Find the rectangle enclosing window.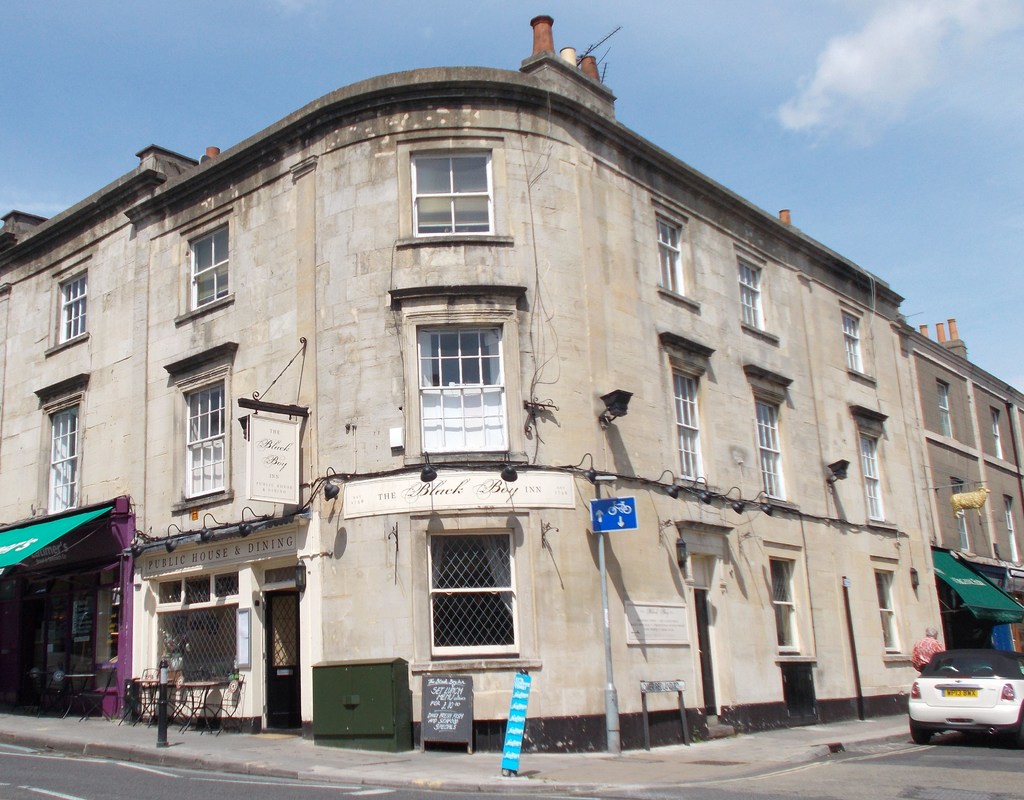
crop(58, 270, 88, 346).
